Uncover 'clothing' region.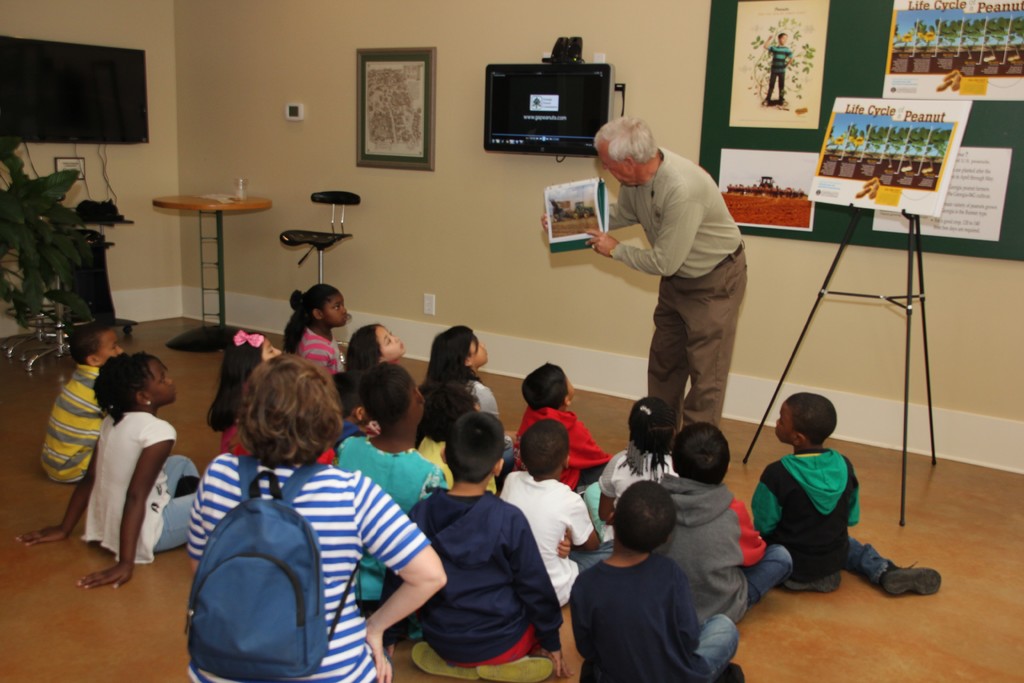
Uncovered: select_region(344, 416, 372, 449).
